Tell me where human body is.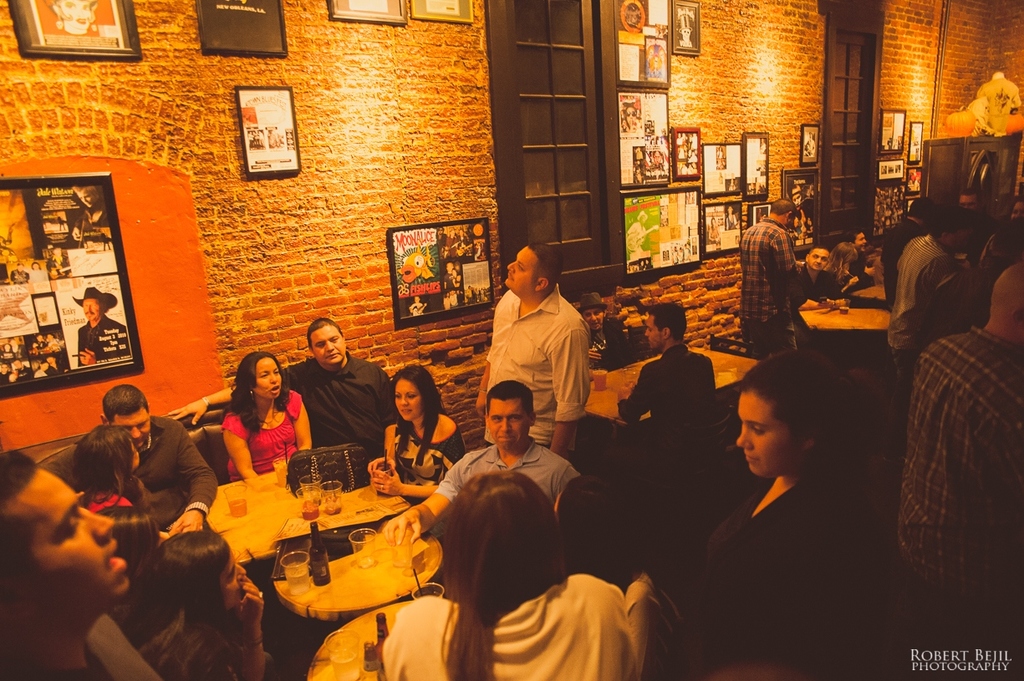
human body is at (x1=591, y1=312, x2=629, y2=372).
